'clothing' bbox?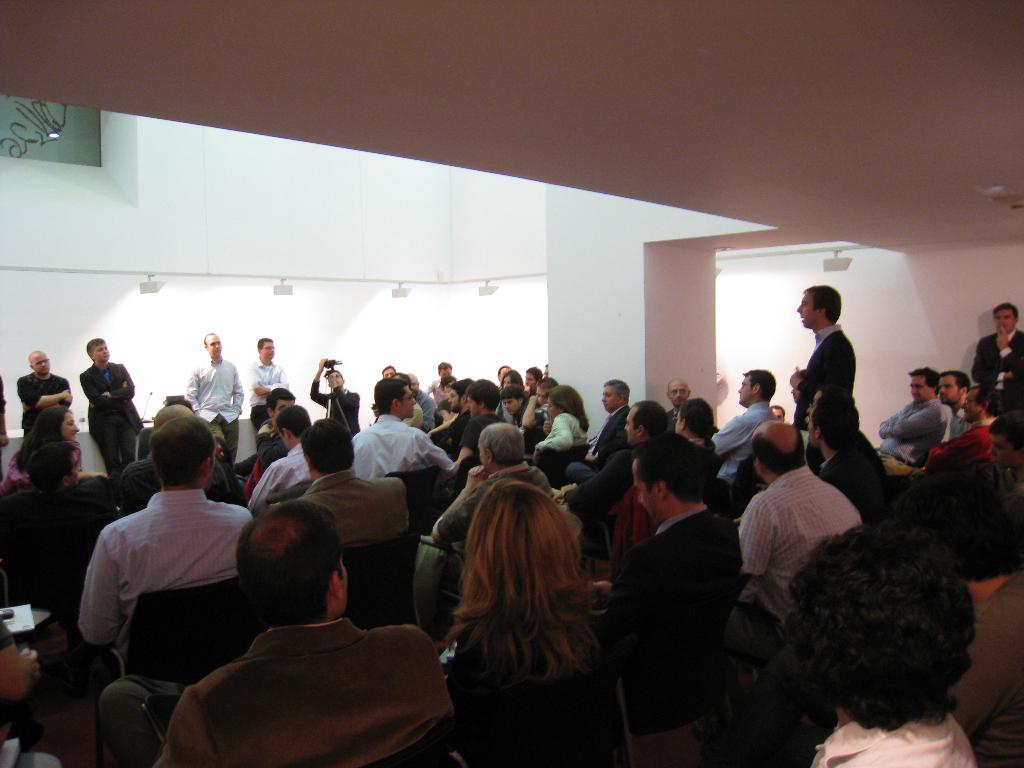
(799,703,988,767)
